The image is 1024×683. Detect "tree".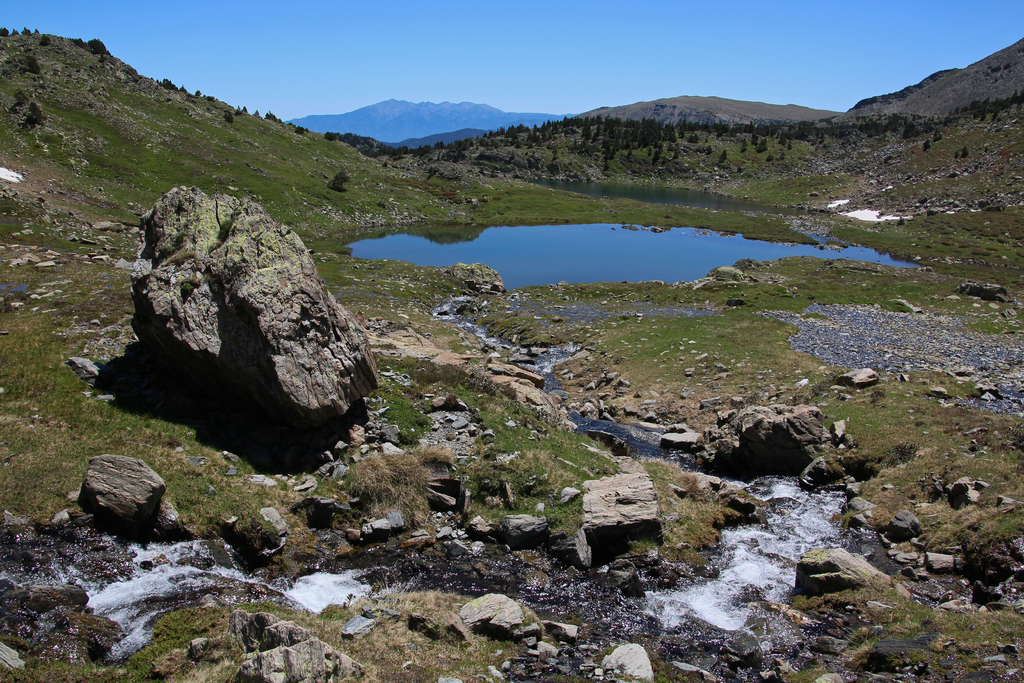
Detection: <region>733, 131, 757, 158</region>.
